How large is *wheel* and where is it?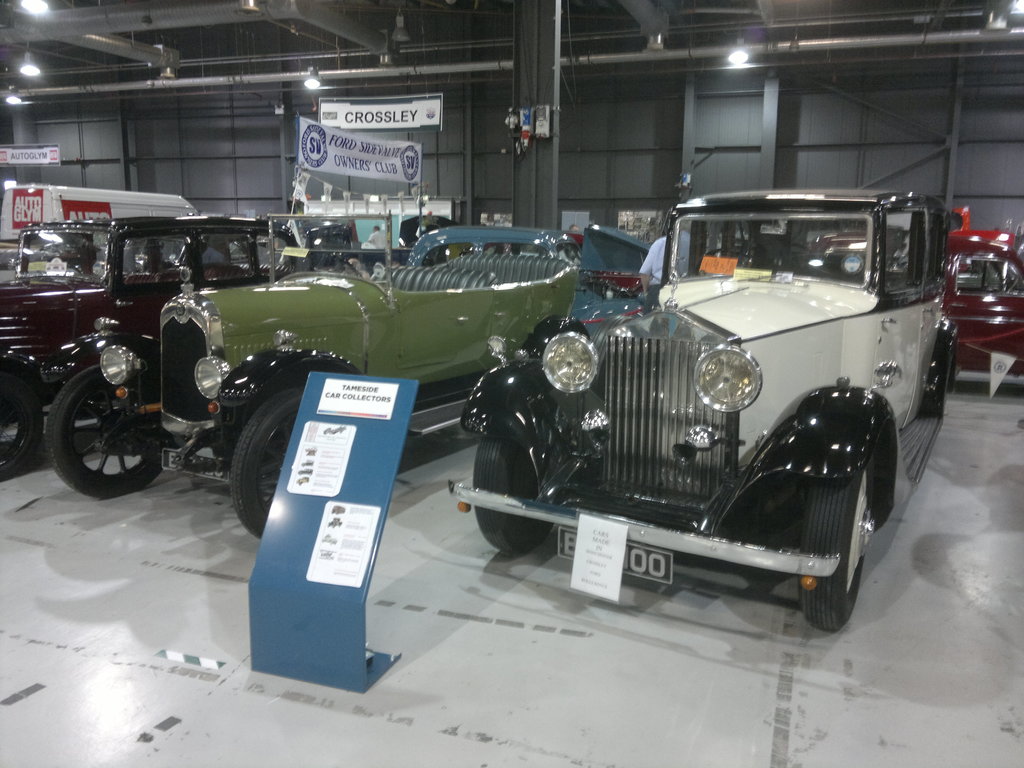
Bounding box: 228,388,305,535.
